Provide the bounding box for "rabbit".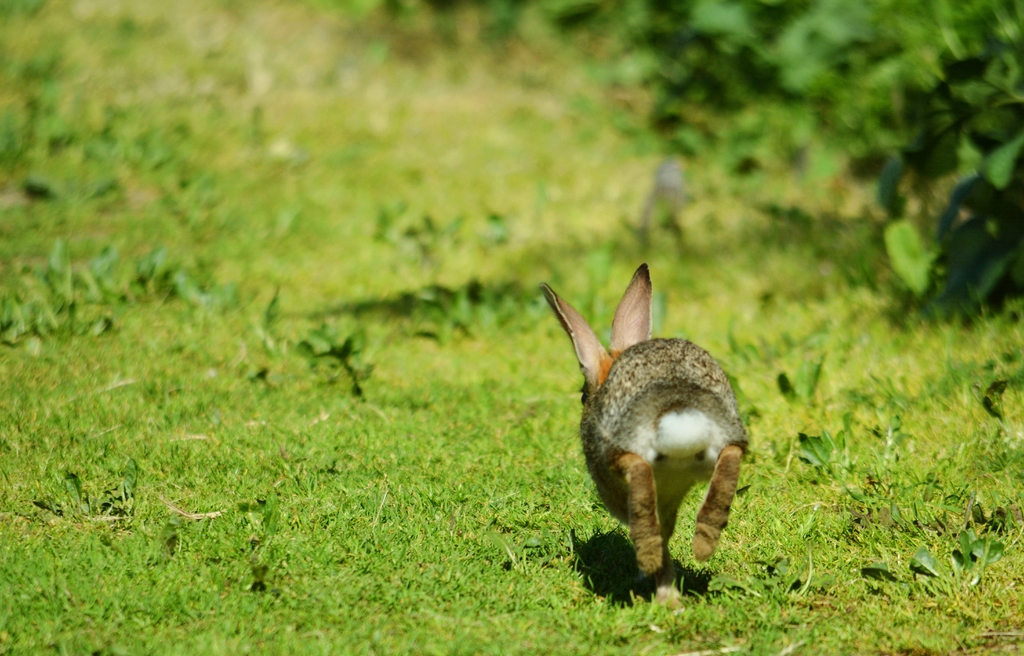
rect(535, 273, 760, 588).
